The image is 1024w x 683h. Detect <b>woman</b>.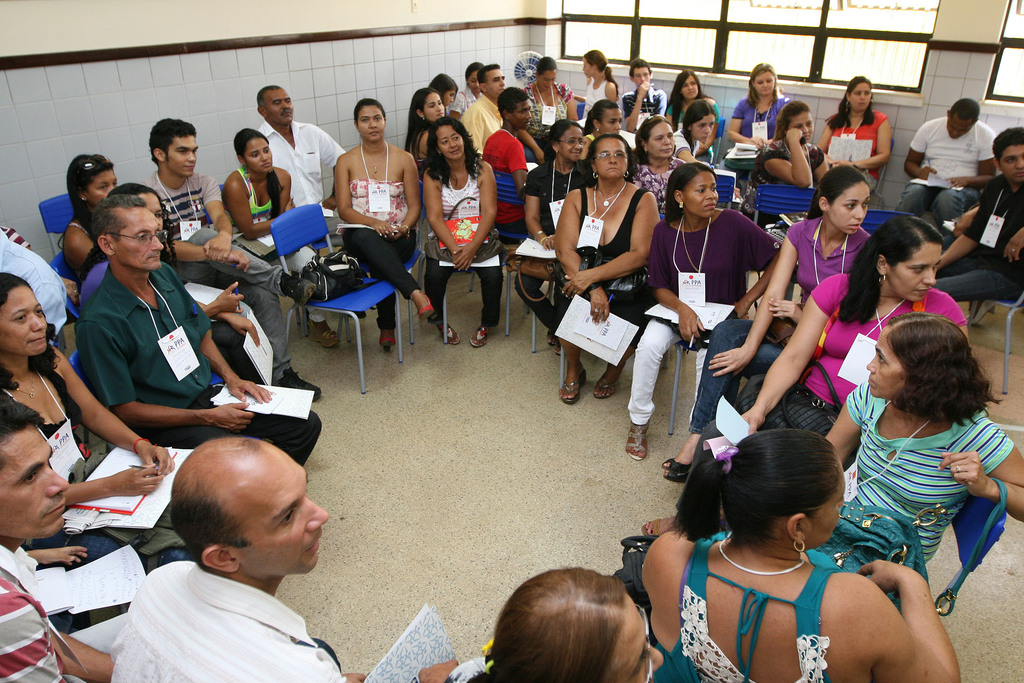
Detection: bbox=[400, 81, 450, 172].
